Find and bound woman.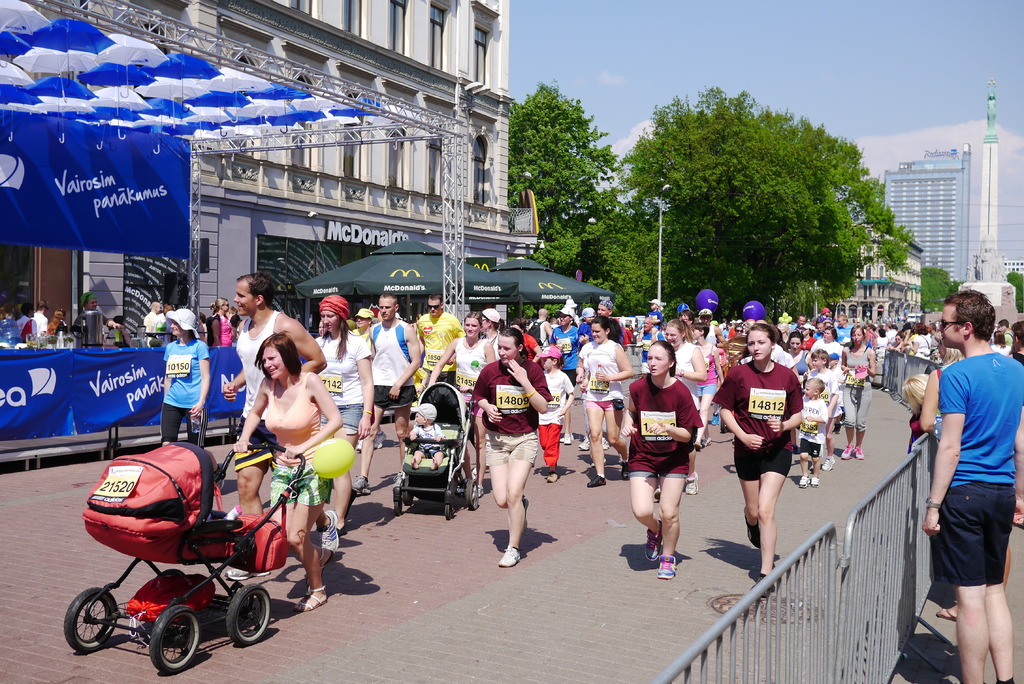
Bound: <box>812,327,846,369</box>.
